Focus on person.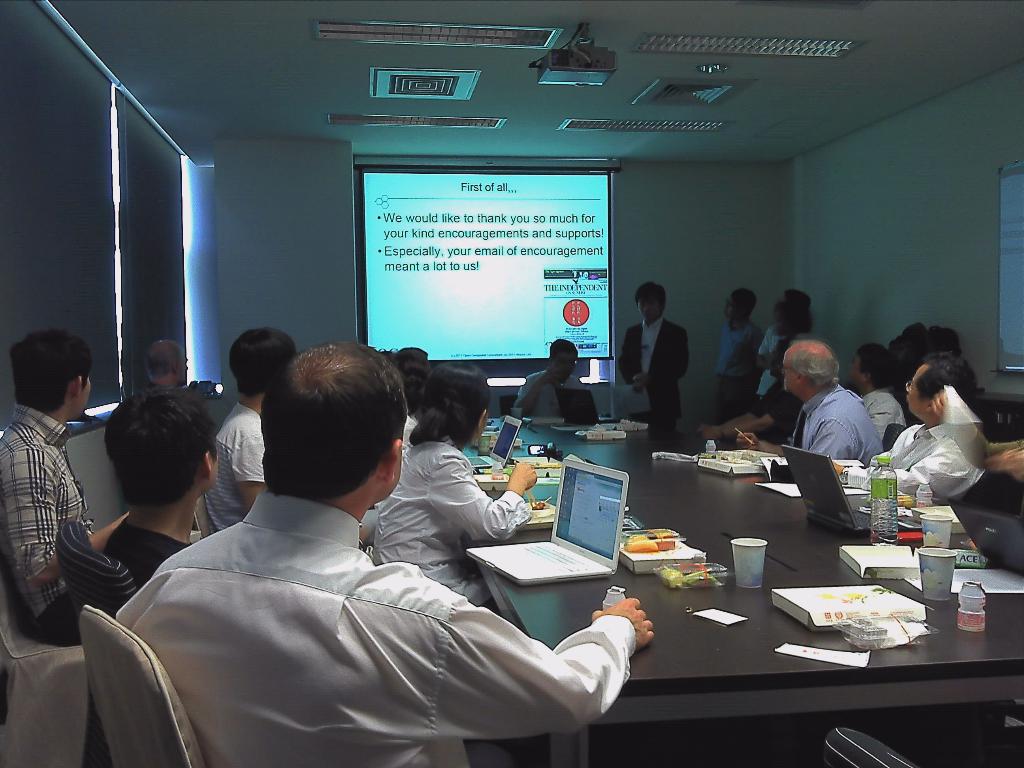
Focused at BBox(851, 347, 908, 455).
